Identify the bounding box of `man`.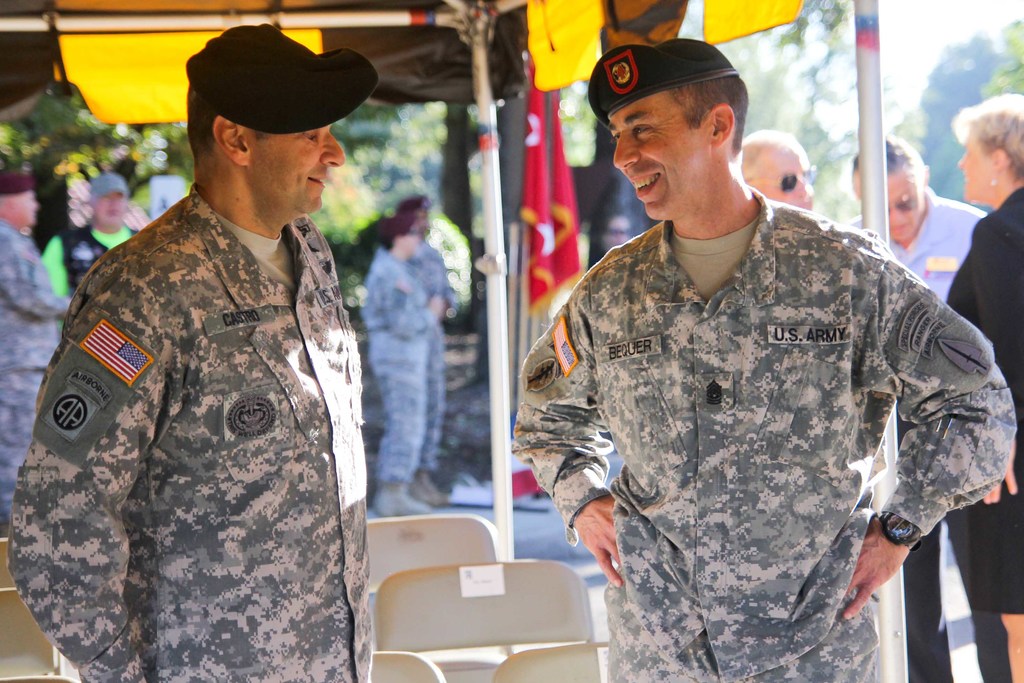
(left=0, top=169, right=72, bottom=528).
